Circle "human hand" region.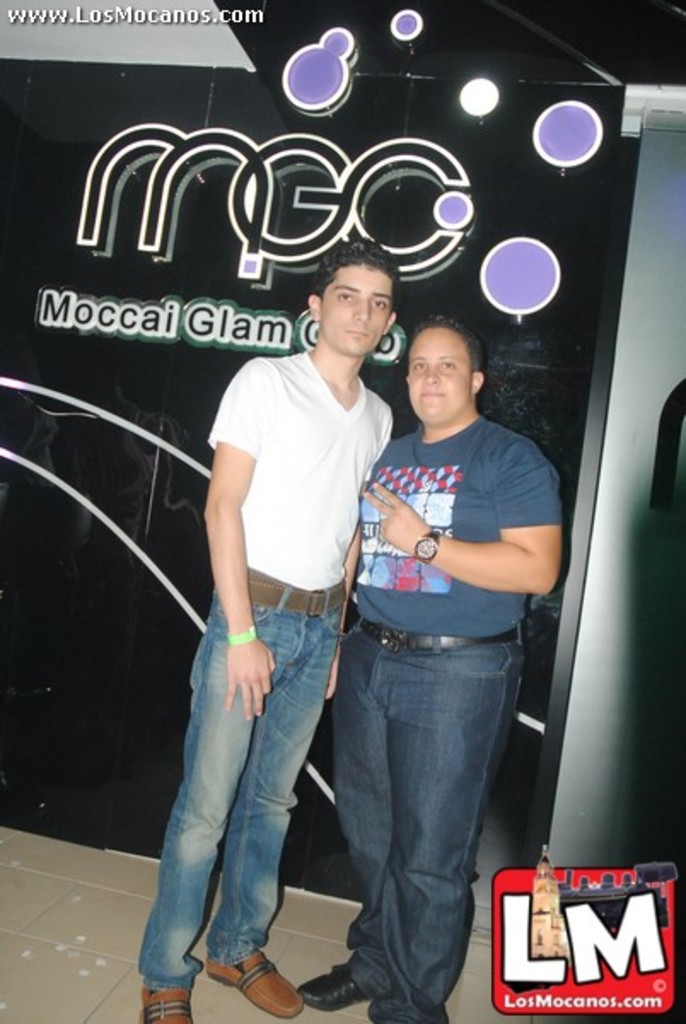
Region: [left=372, top=486, right=454, bottom=563].
